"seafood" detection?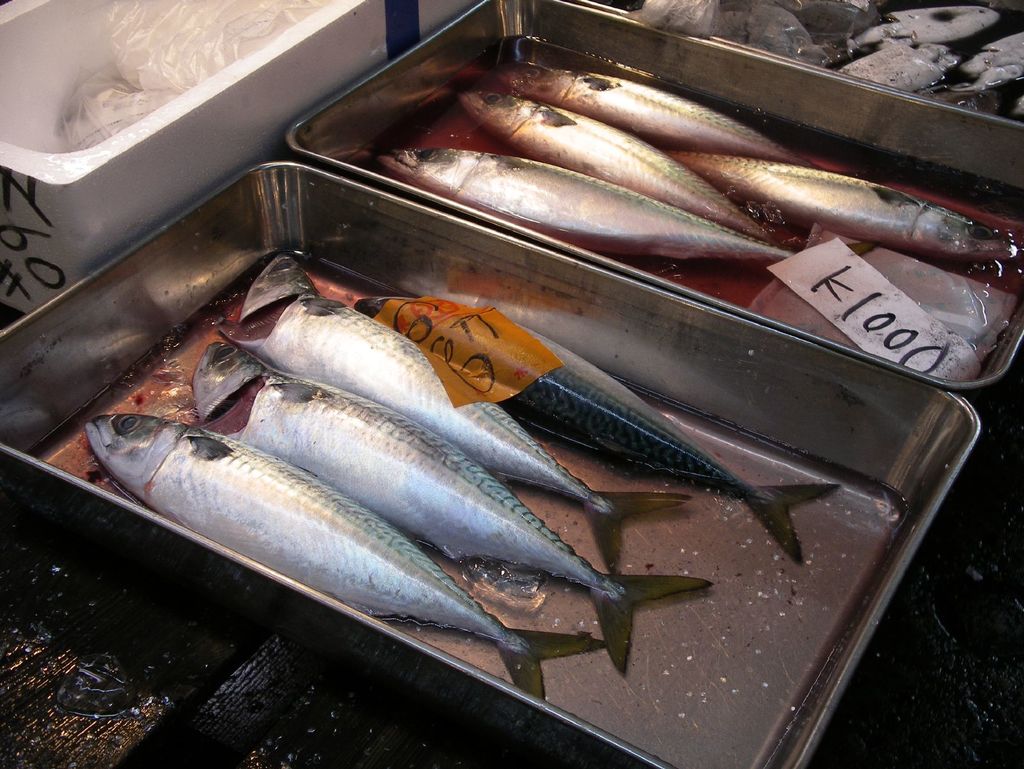
x1=506 y1=59 x2=808 y2=148
